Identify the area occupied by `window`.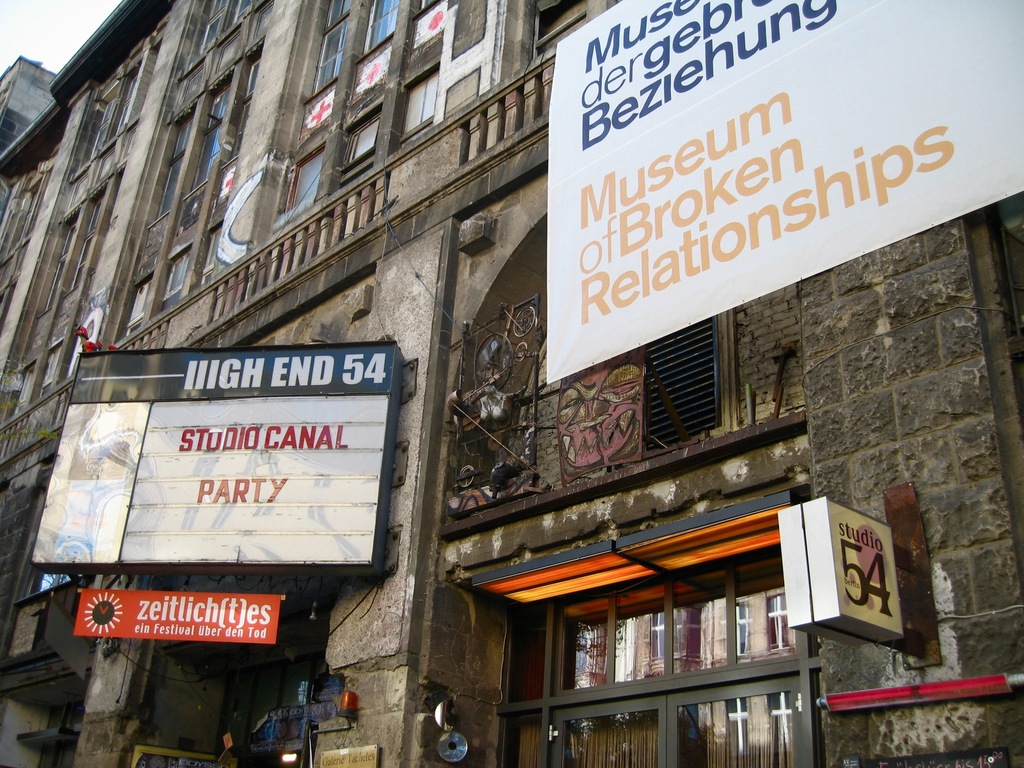
Area: crop(97, 89, 120, 145).
